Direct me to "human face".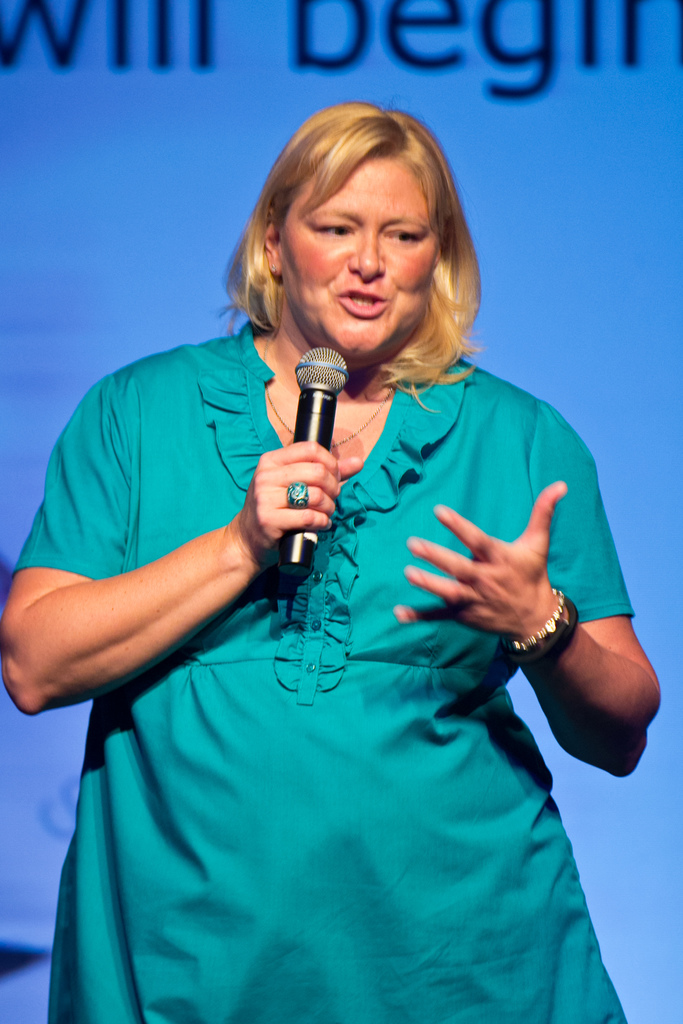
Direction: BBox(289, 156, 431, 360).
